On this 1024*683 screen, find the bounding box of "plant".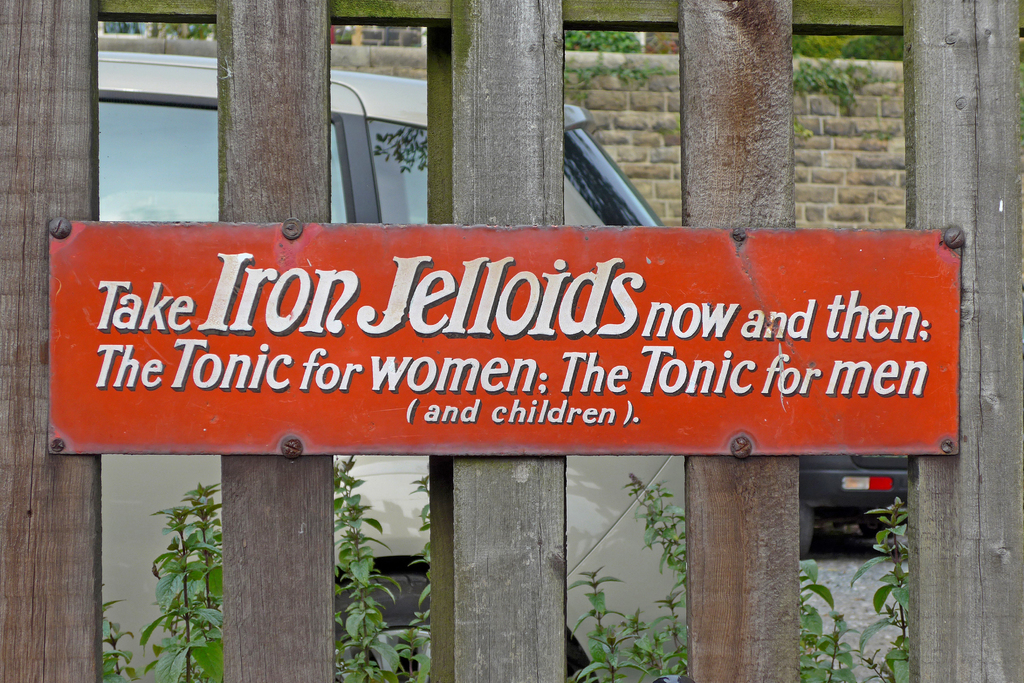
Bounding box: 804 488 911 682.
